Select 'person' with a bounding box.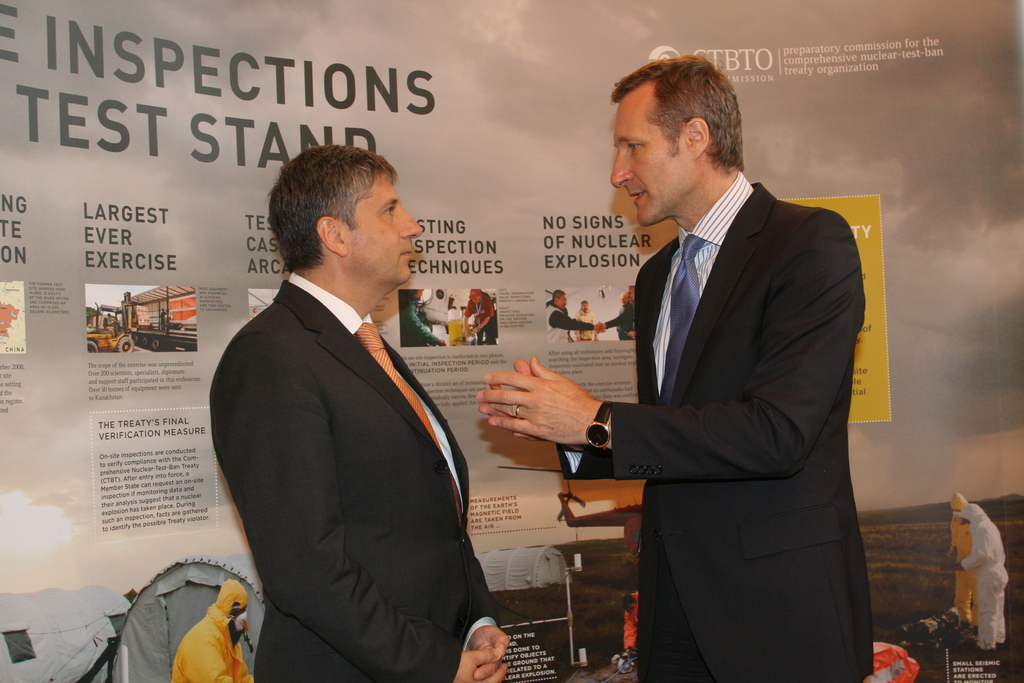
left=603, top=286, right=637, bottom=341.
